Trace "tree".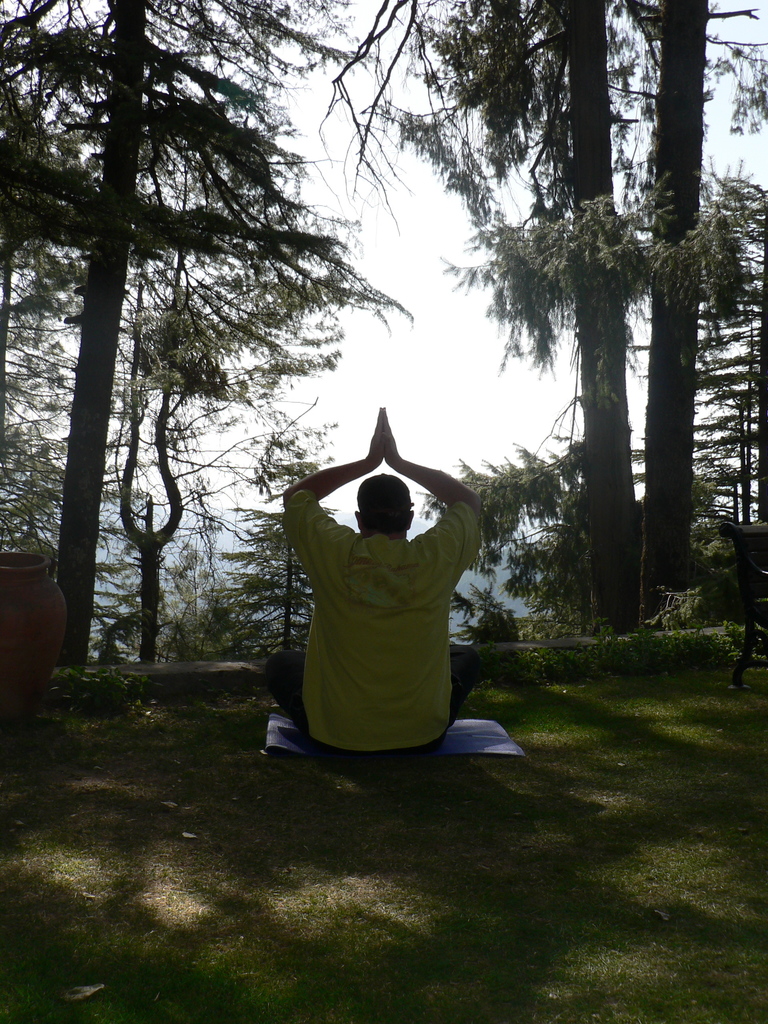
Traced to <box>595,0,767,612</box>.
